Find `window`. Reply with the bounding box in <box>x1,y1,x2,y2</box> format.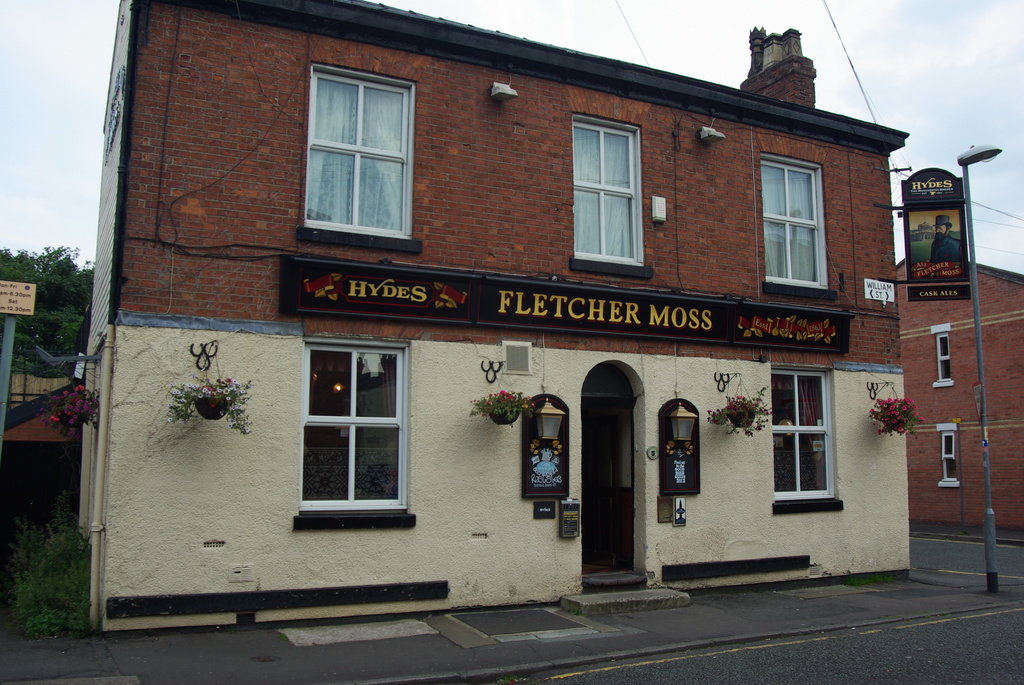
<box>929,324,950,388</box>.
